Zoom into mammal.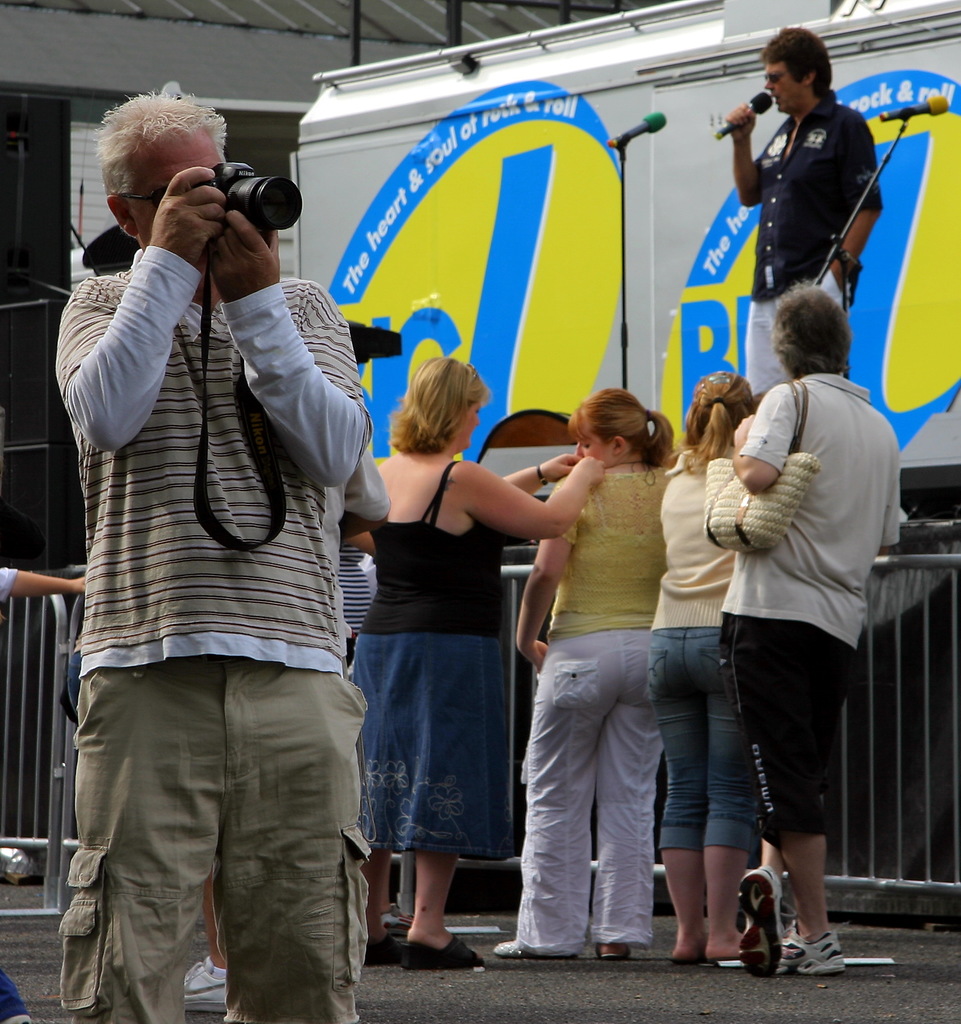
Zoom target: BBox(0, 559, 92, 1023).
